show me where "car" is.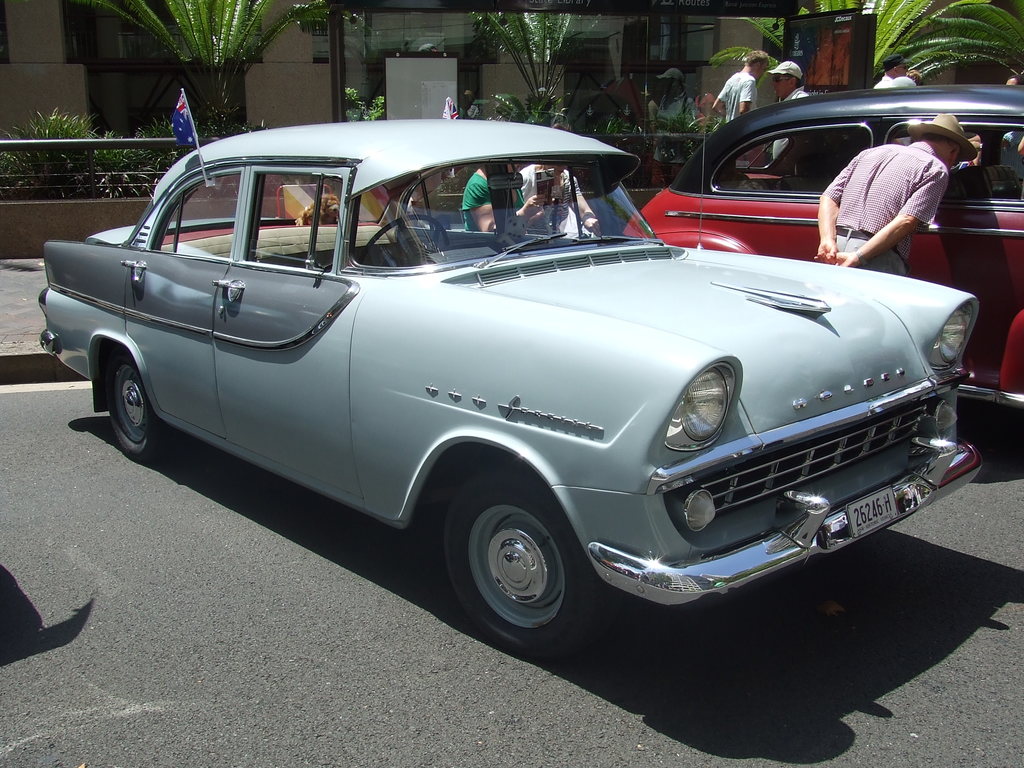
"car" is at bbox=(34, 123, 993, 650).
